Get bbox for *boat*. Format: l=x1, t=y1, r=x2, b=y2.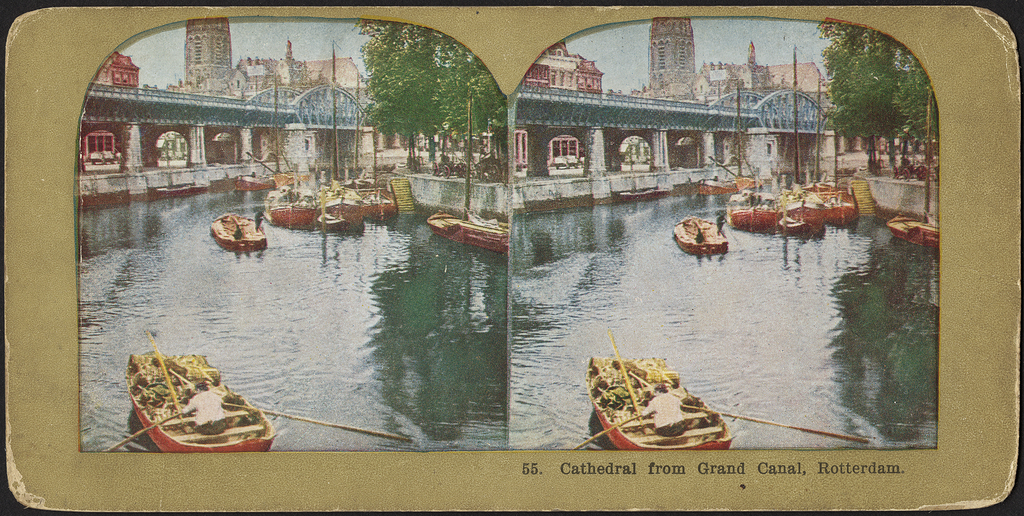
l=422, t=194, r=527, b=246.
